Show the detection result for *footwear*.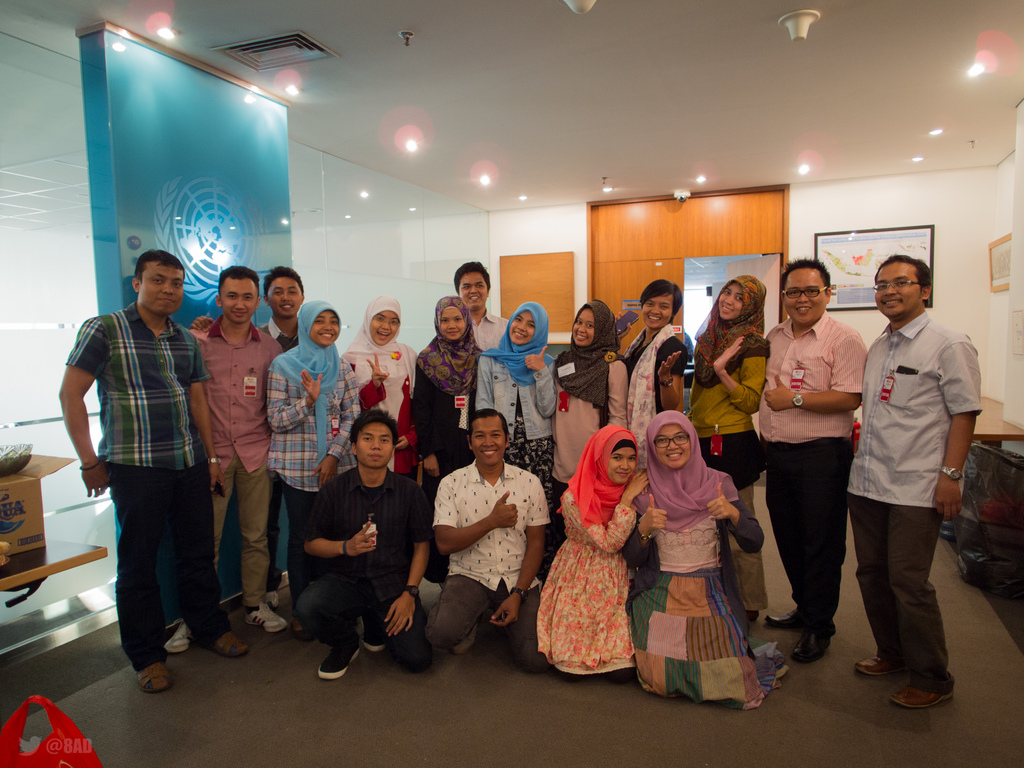
Rect(887, 678, 954, 713).
